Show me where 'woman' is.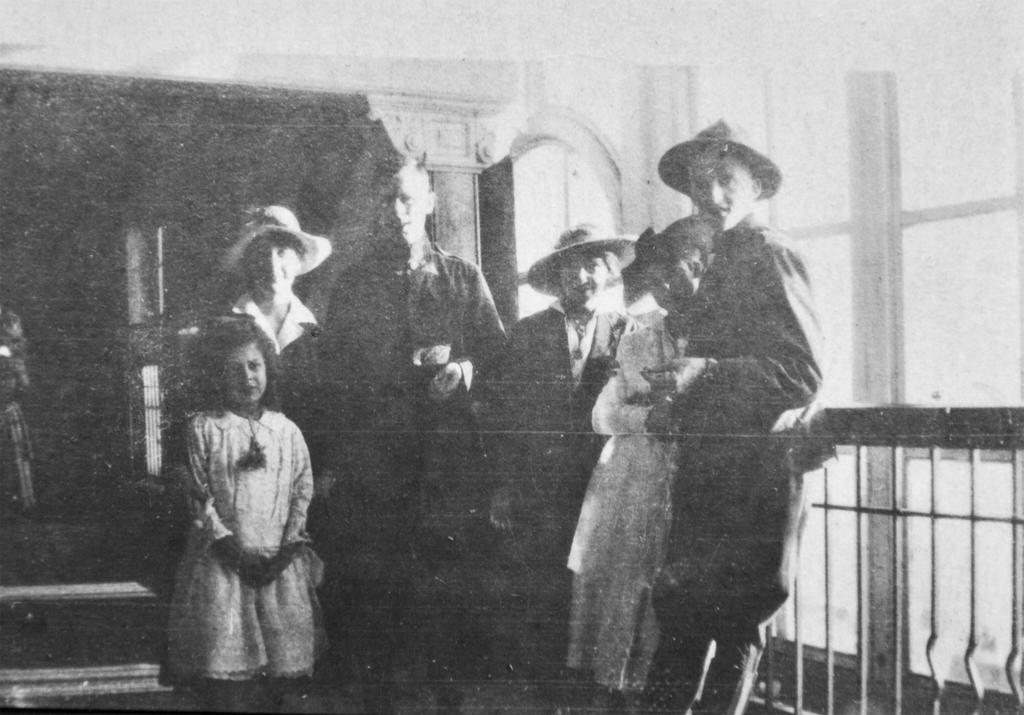
'woman' is at crop(456, 218, 637, 714).
